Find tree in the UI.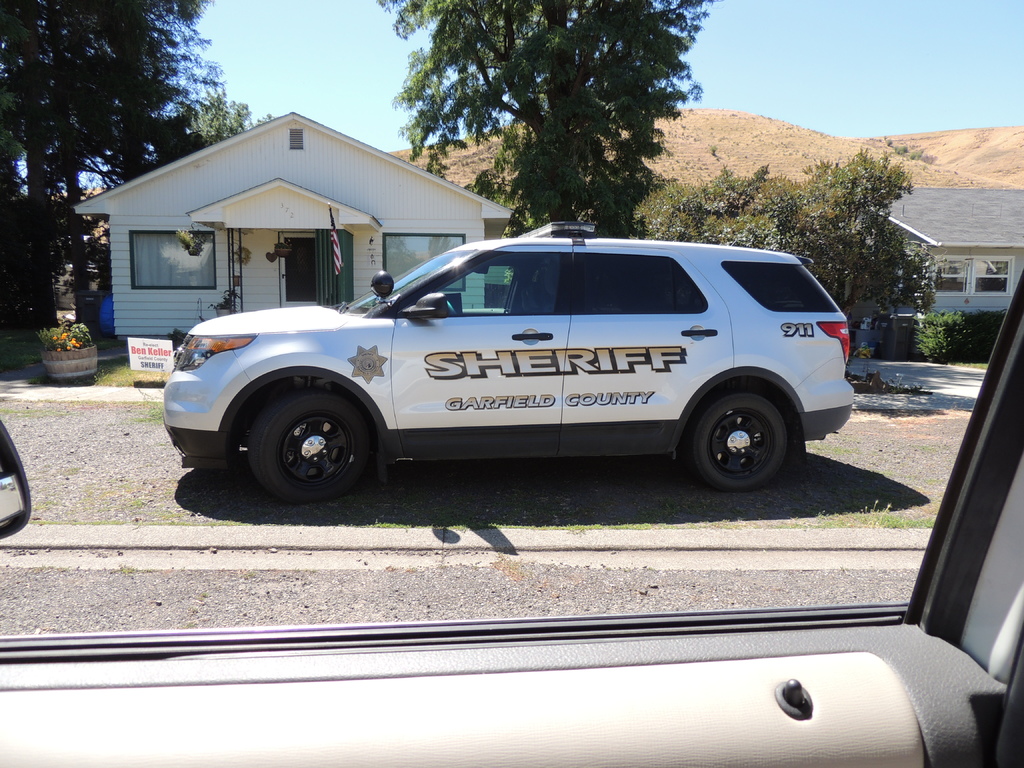
UI element at 717:141:936:385.
